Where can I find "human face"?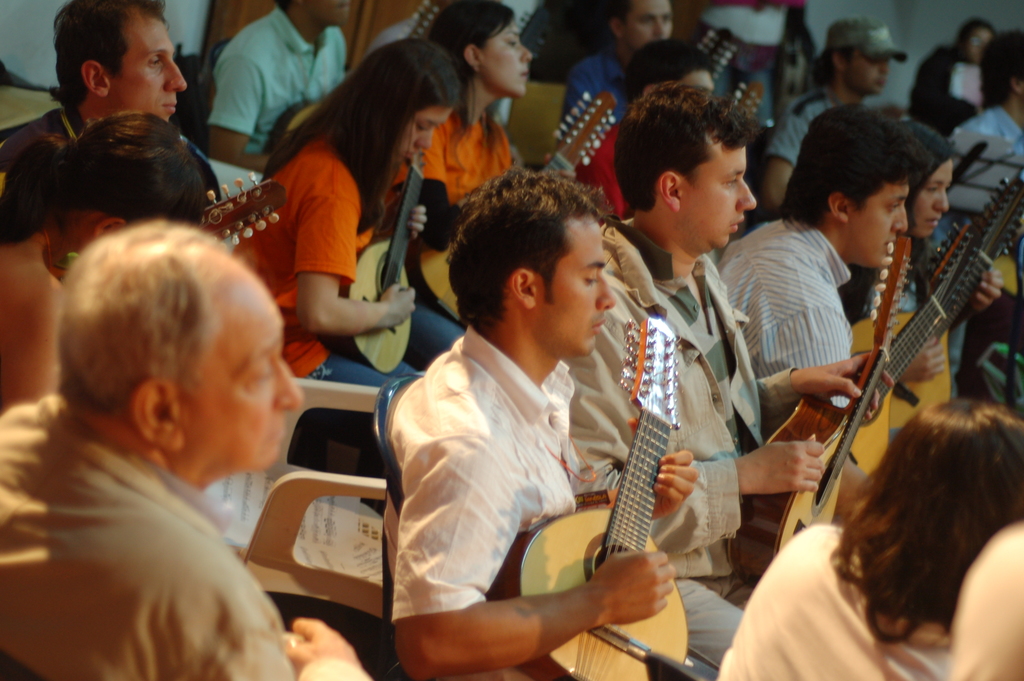
You can find it at [left=625, top=0, right=671, bottom=50].
